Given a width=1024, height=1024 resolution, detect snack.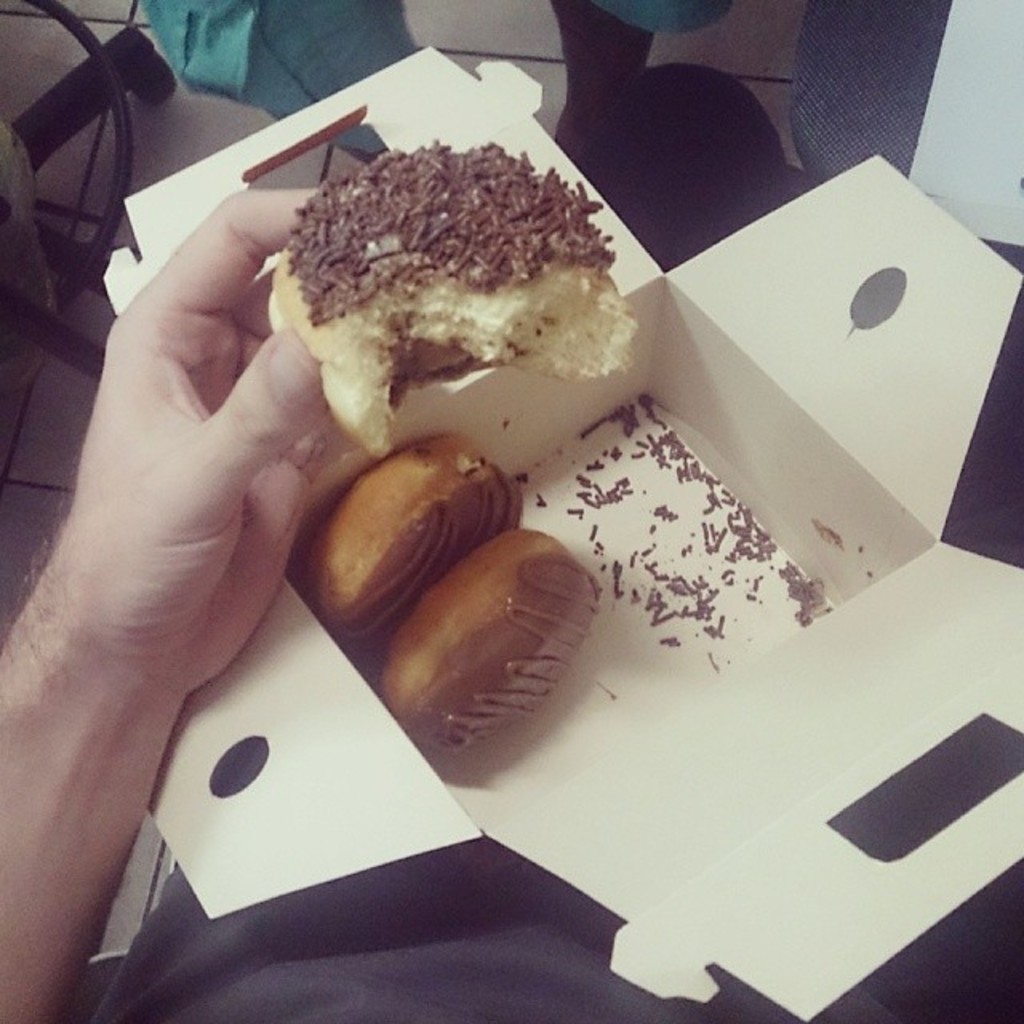
[384,522,606,771].
